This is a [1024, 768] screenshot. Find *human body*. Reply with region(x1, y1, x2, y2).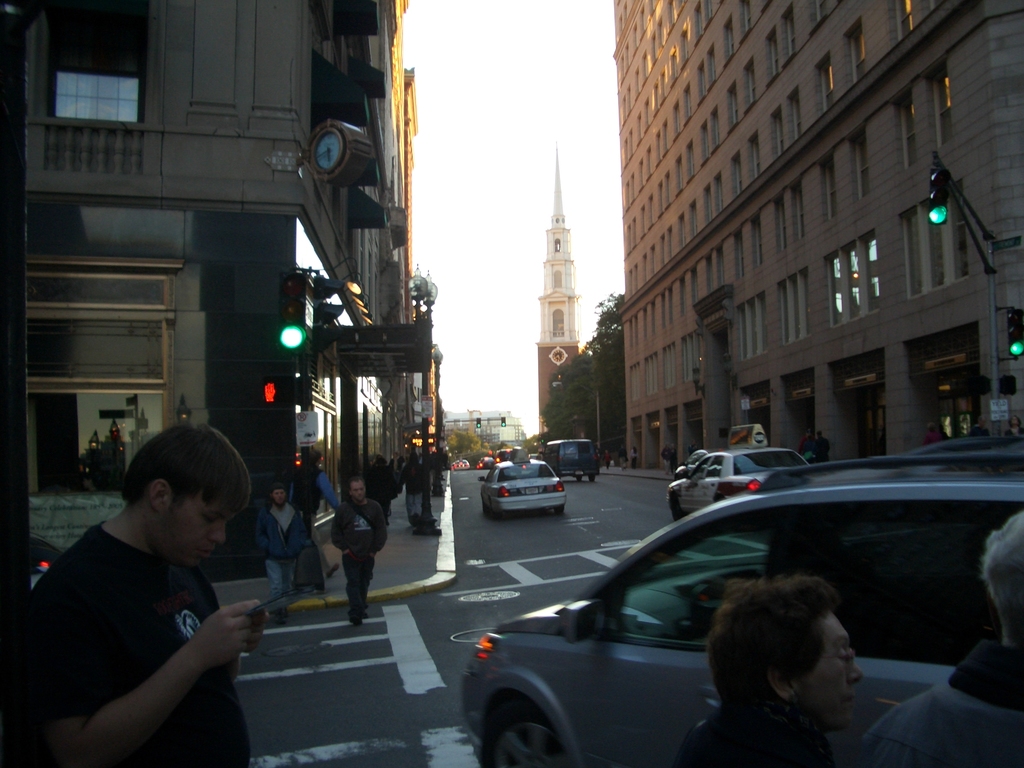
region(258, 503, 311, 609).
